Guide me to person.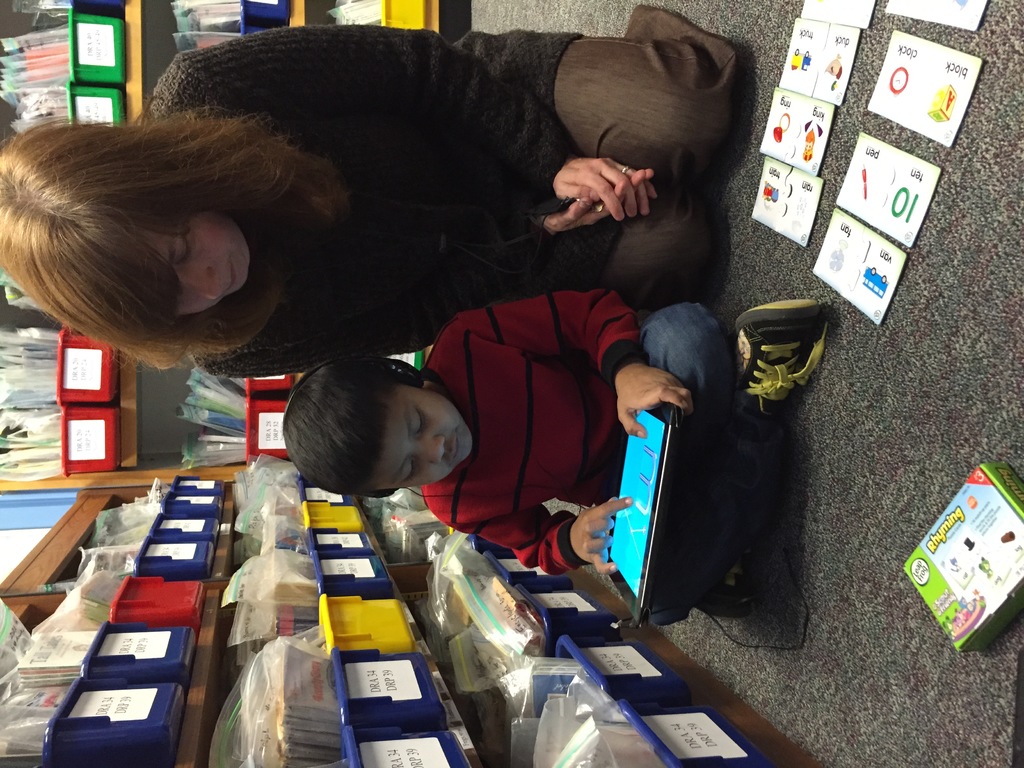
Guidance: 285:290:830:631.
